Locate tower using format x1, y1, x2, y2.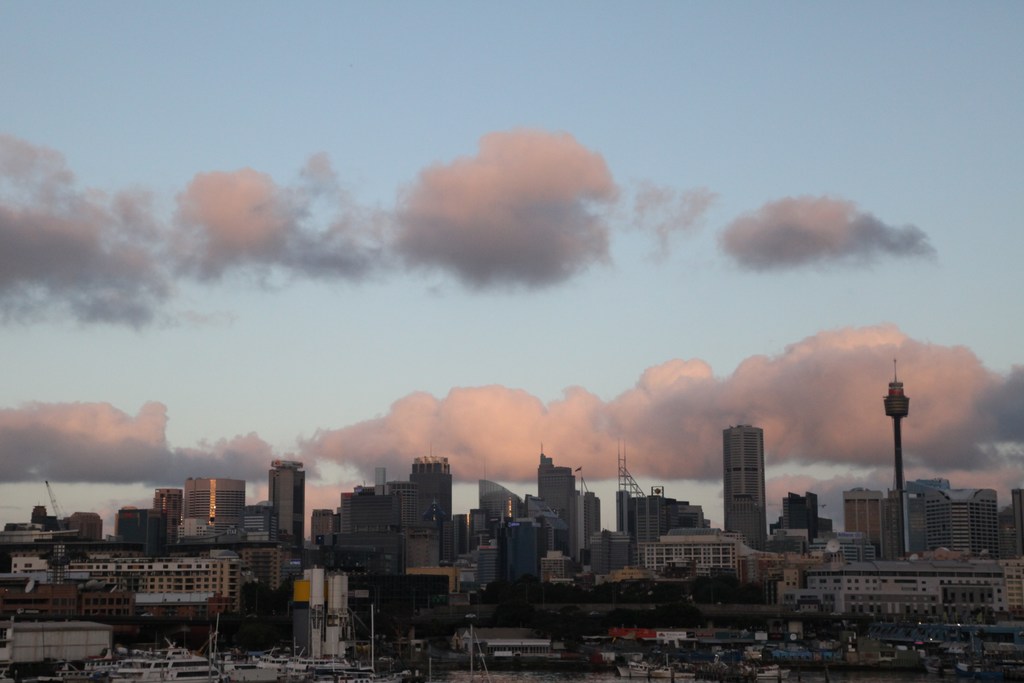
909, 475, 986, 559.
